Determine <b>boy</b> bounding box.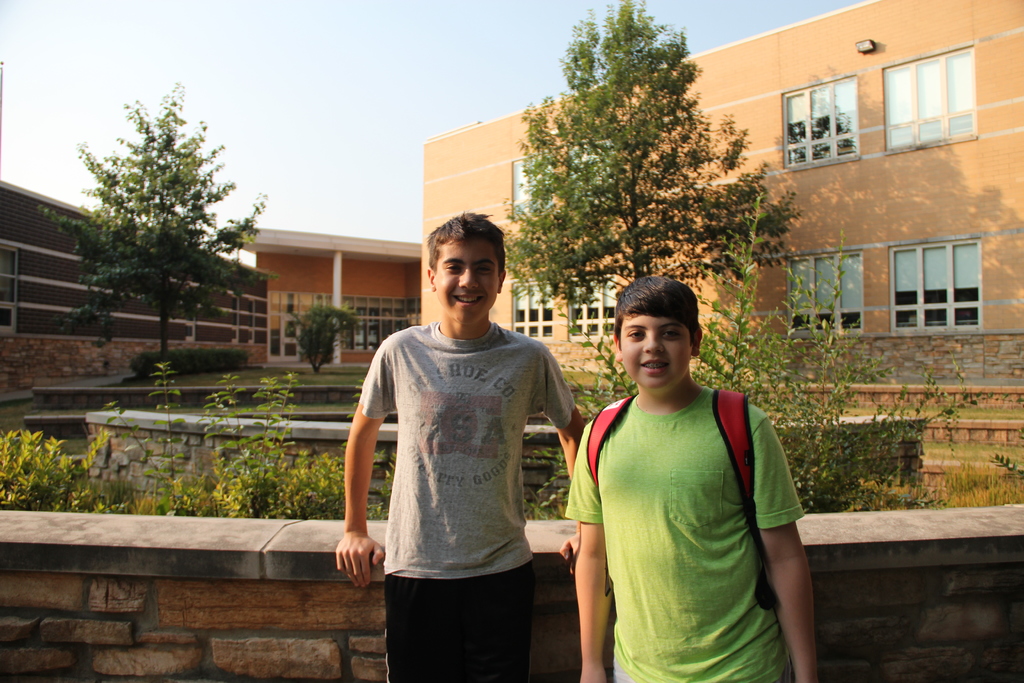
Determined: BBox(561, 267, 820, 682).
